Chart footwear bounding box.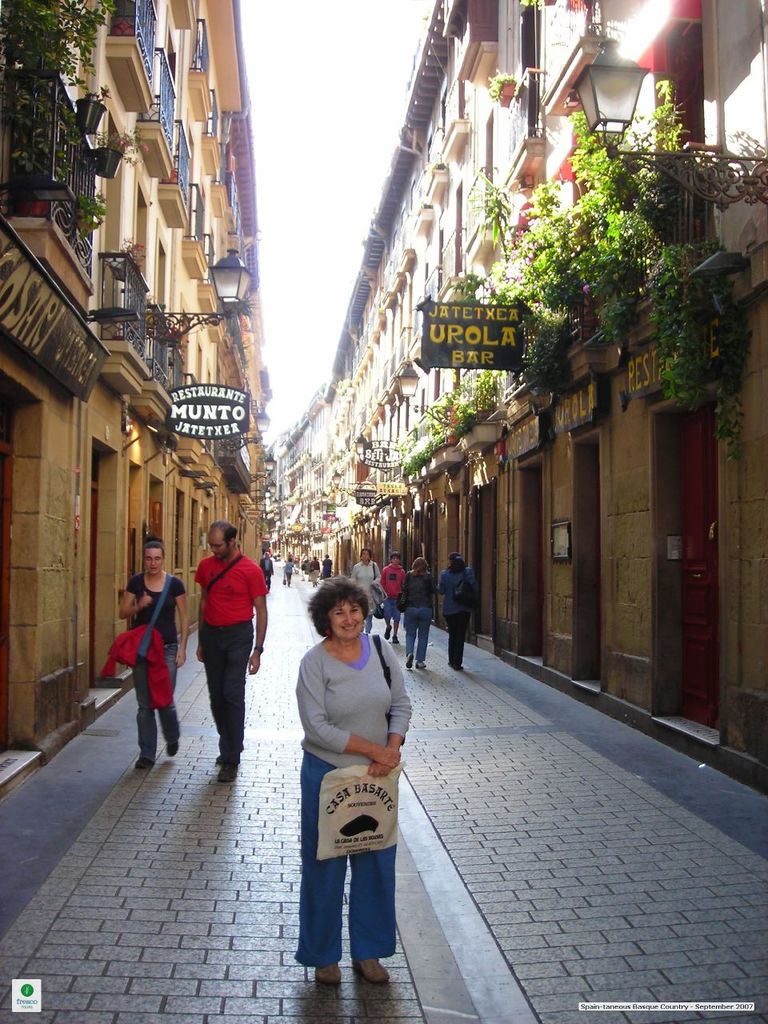
Charted: bbox=[350, 954, 390, 983].
